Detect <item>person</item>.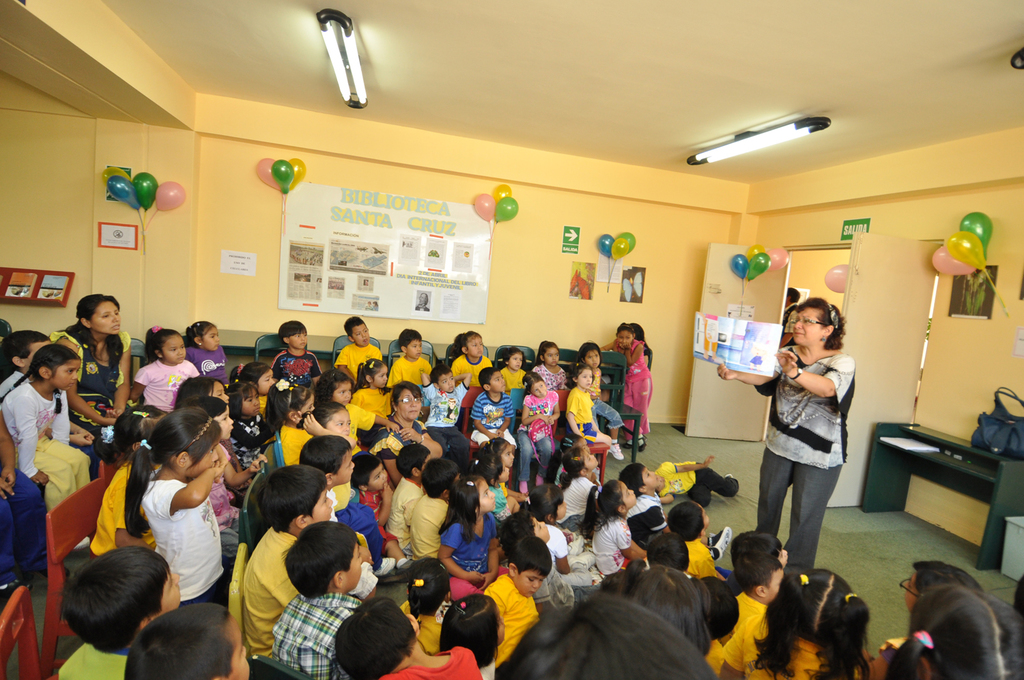
Detected at bbox=(183, 320, 227, 384).
